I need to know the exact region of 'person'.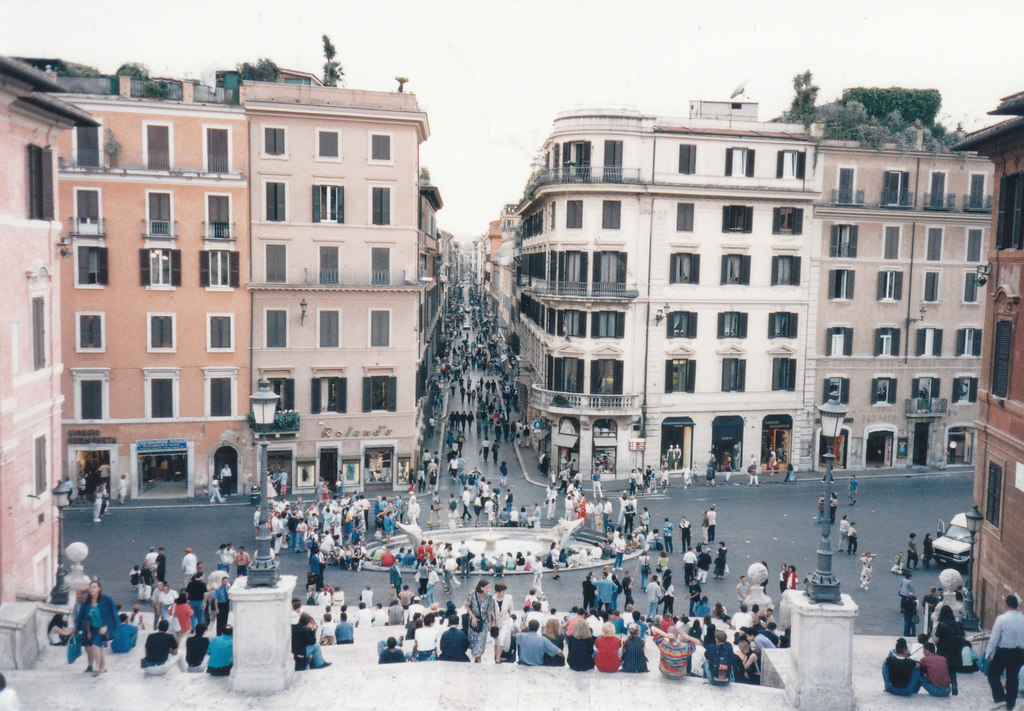
Region: detection(837, 515, 848, 550).
